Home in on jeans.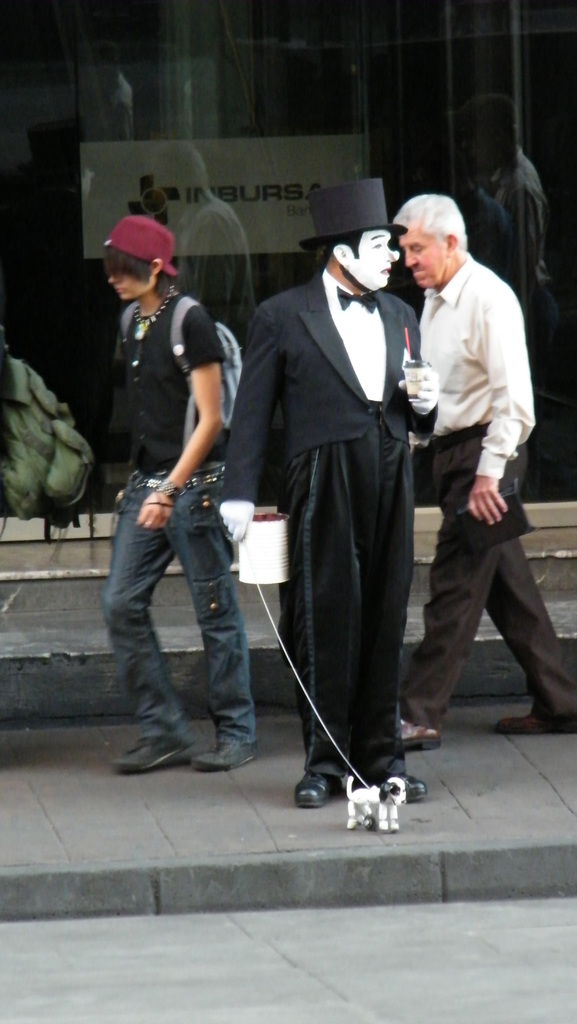
Homed in at [106, 493, 277, 771].
